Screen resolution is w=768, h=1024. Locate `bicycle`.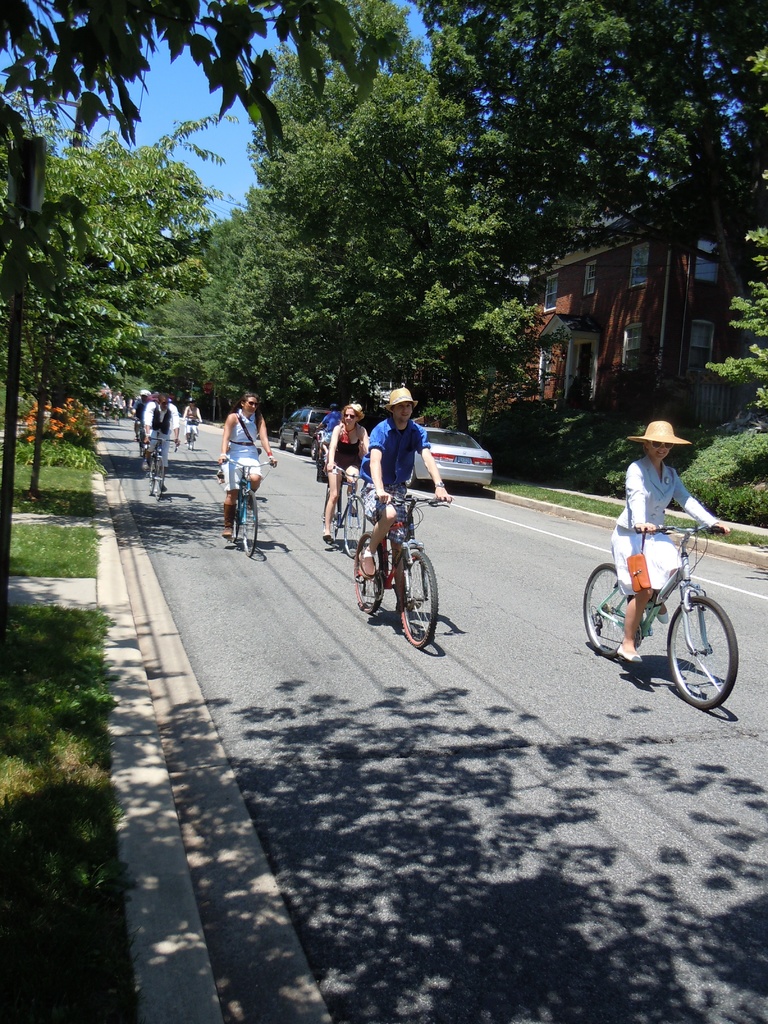
[x1=113, y1=406, x2=127, y2=426].
